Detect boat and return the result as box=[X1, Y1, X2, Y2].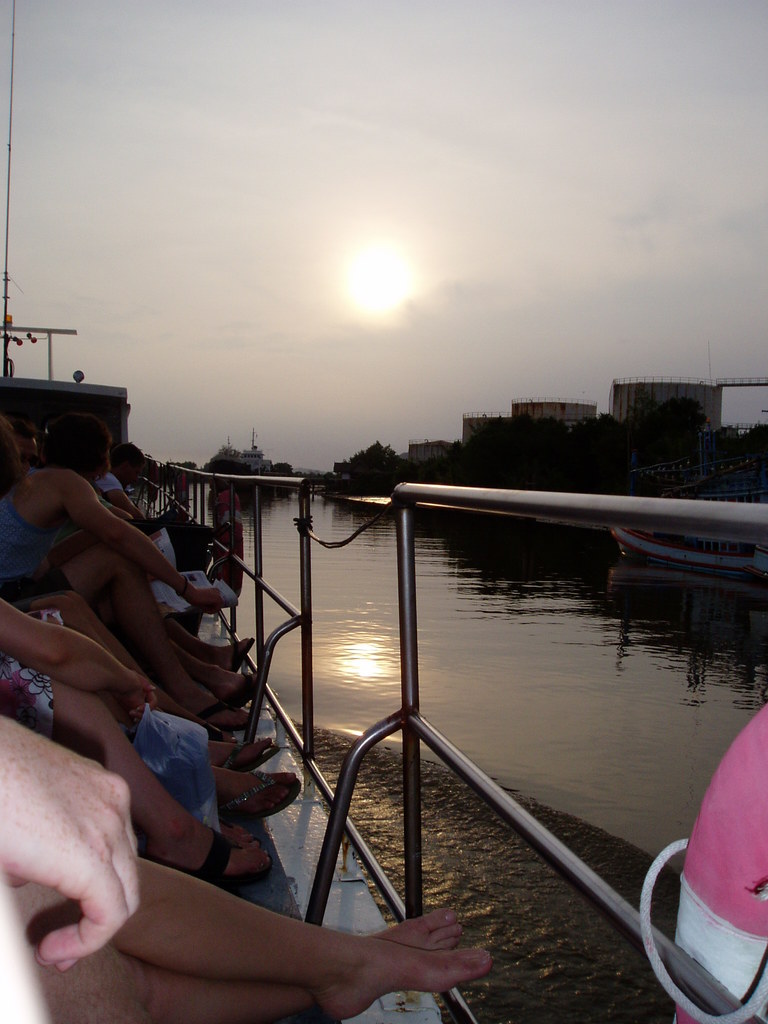
box=[607, 529, 767, 577].
